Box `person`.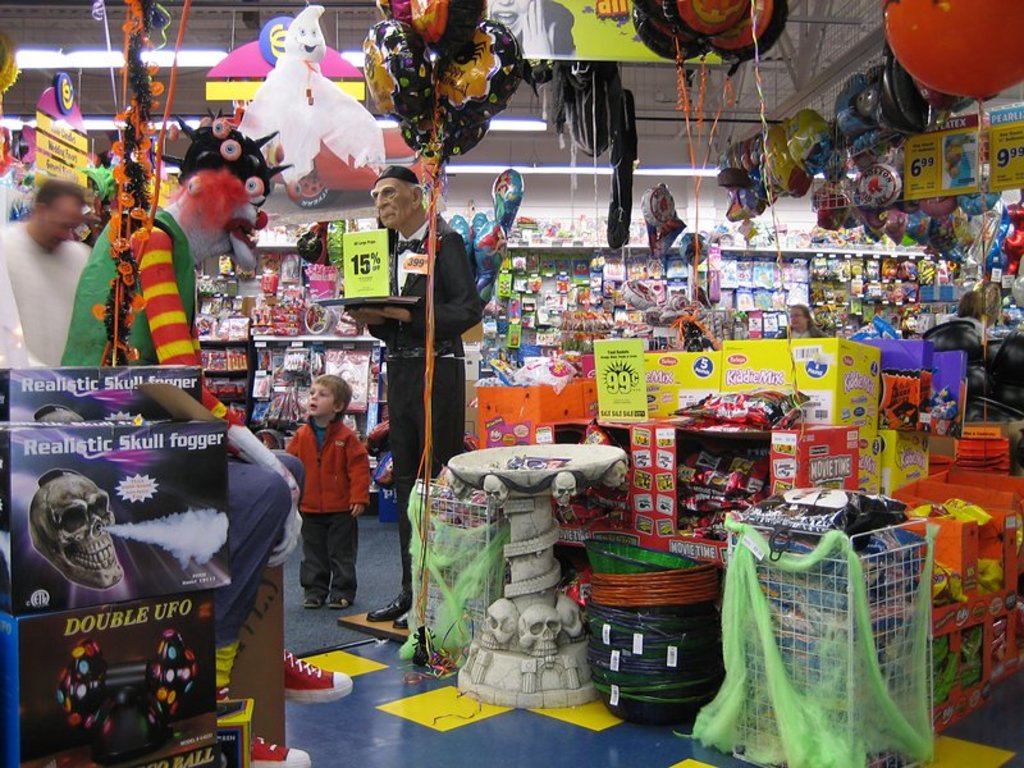
0/175/93/365.
